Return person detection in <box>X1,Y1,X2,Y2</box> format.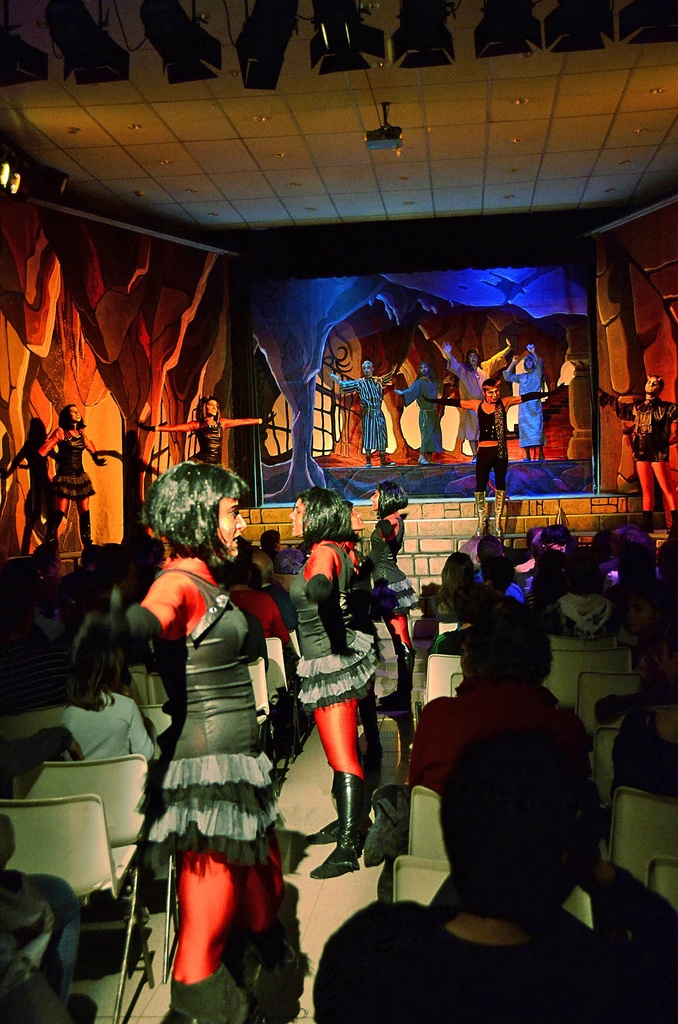
<box>391,358,451,468</box>.
